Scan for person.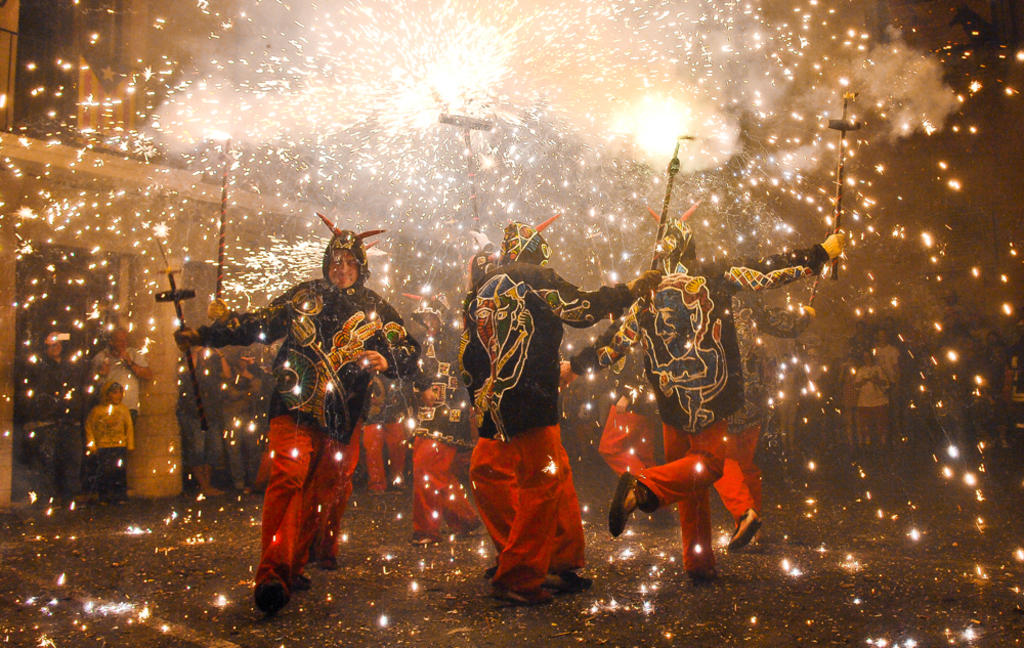
Scan result: BBox(408, 292, 478, 558).
